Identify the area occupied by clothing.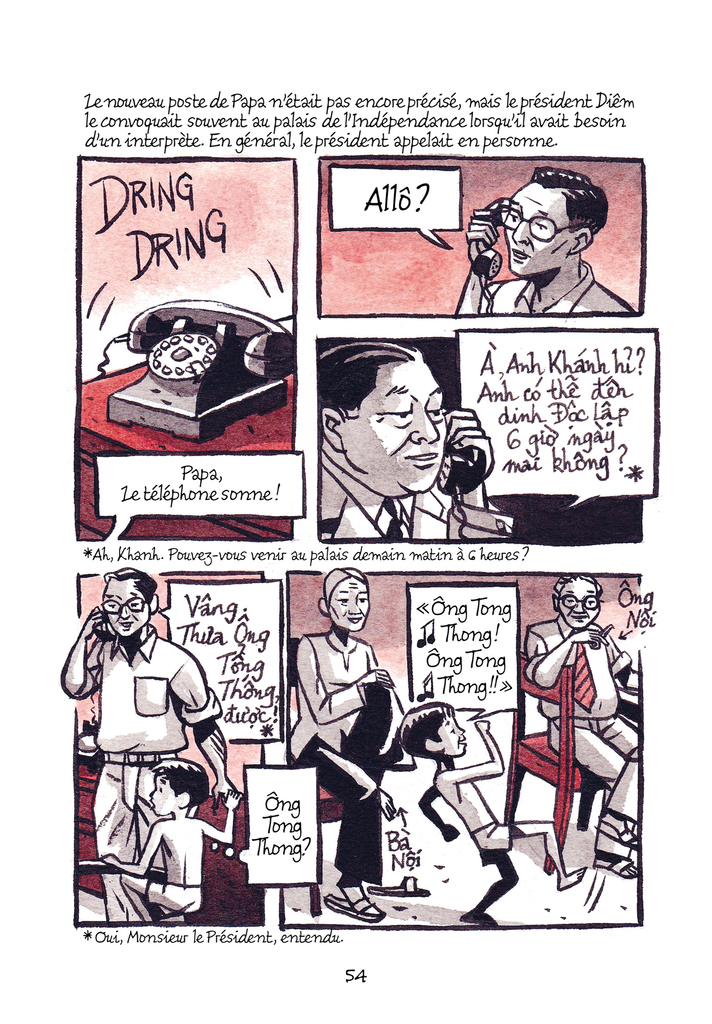
Area: rect(525, 614, 638, 825).
